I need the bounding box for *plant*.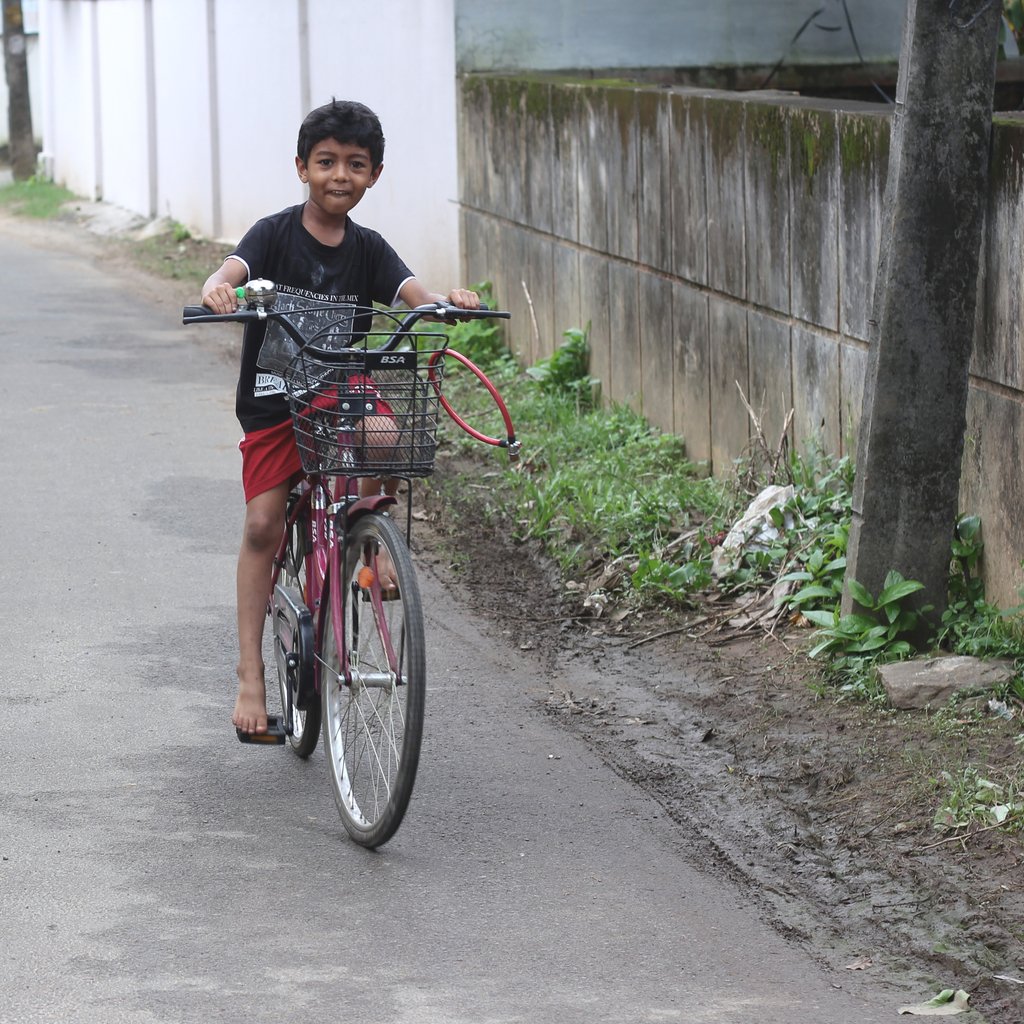
Here it is: x1=943, y1=770, x2=1023, y2=840.
